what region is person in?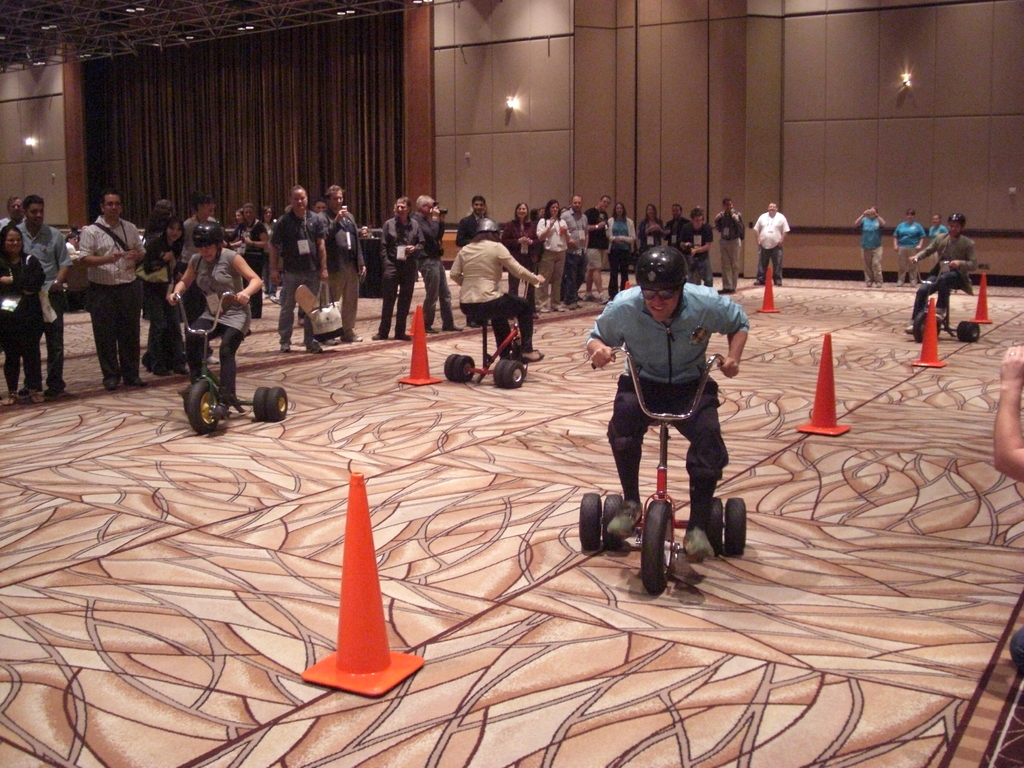
{"x1": 275, "y1": 186, "x2": 332, "y2": 345}.
